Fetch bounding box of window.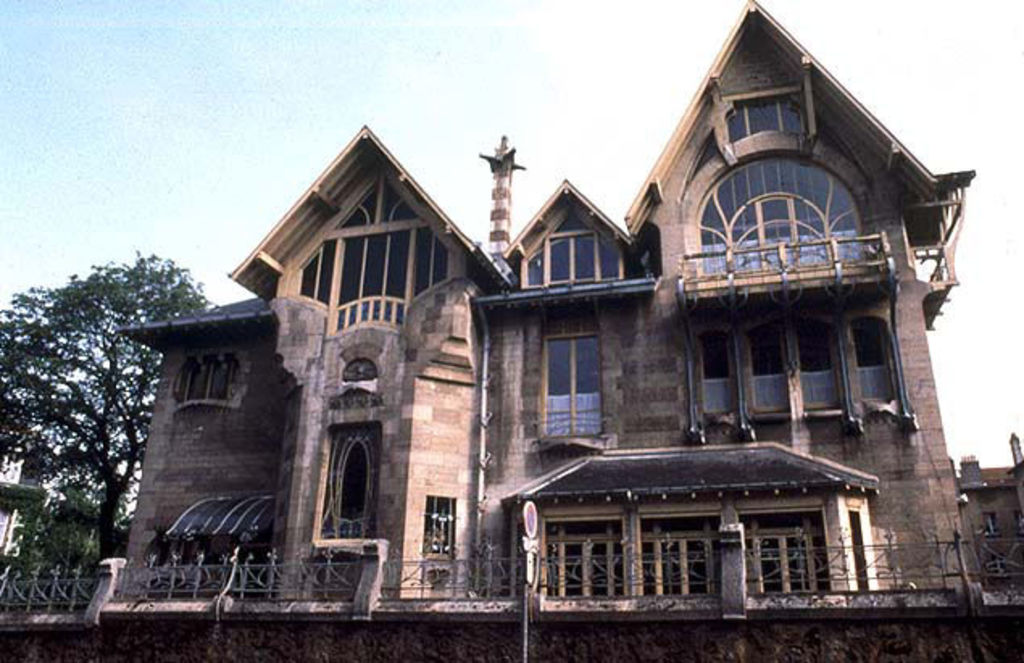
Bbox: bbox(539, 527, 622, 598).
